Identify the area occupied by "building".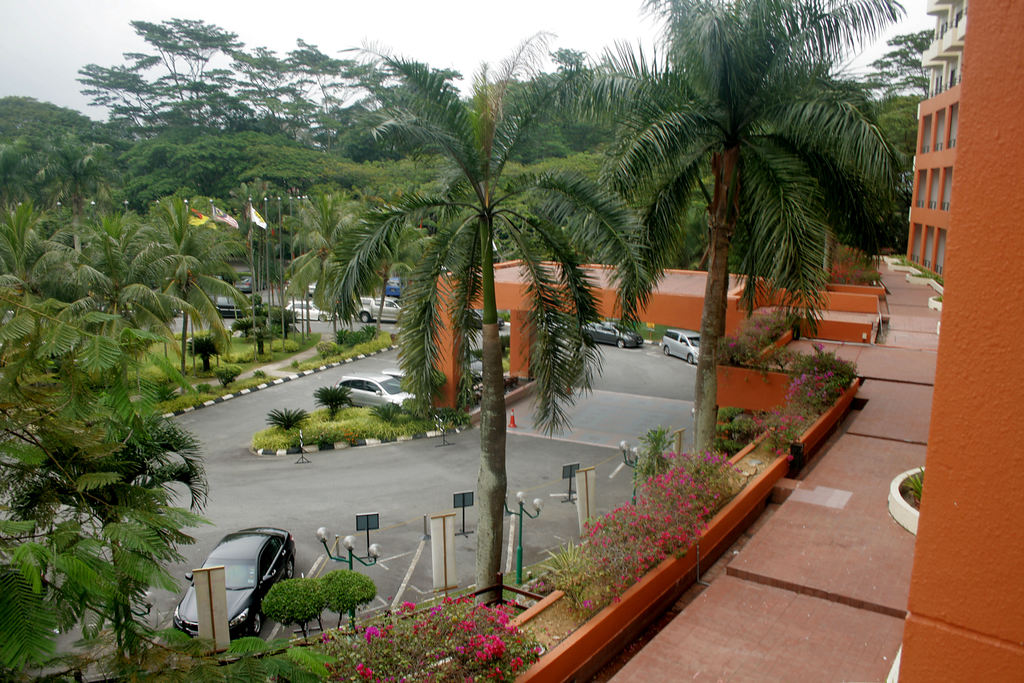
Area: [x1=905, y1=0, x2=1021, y2=682].
